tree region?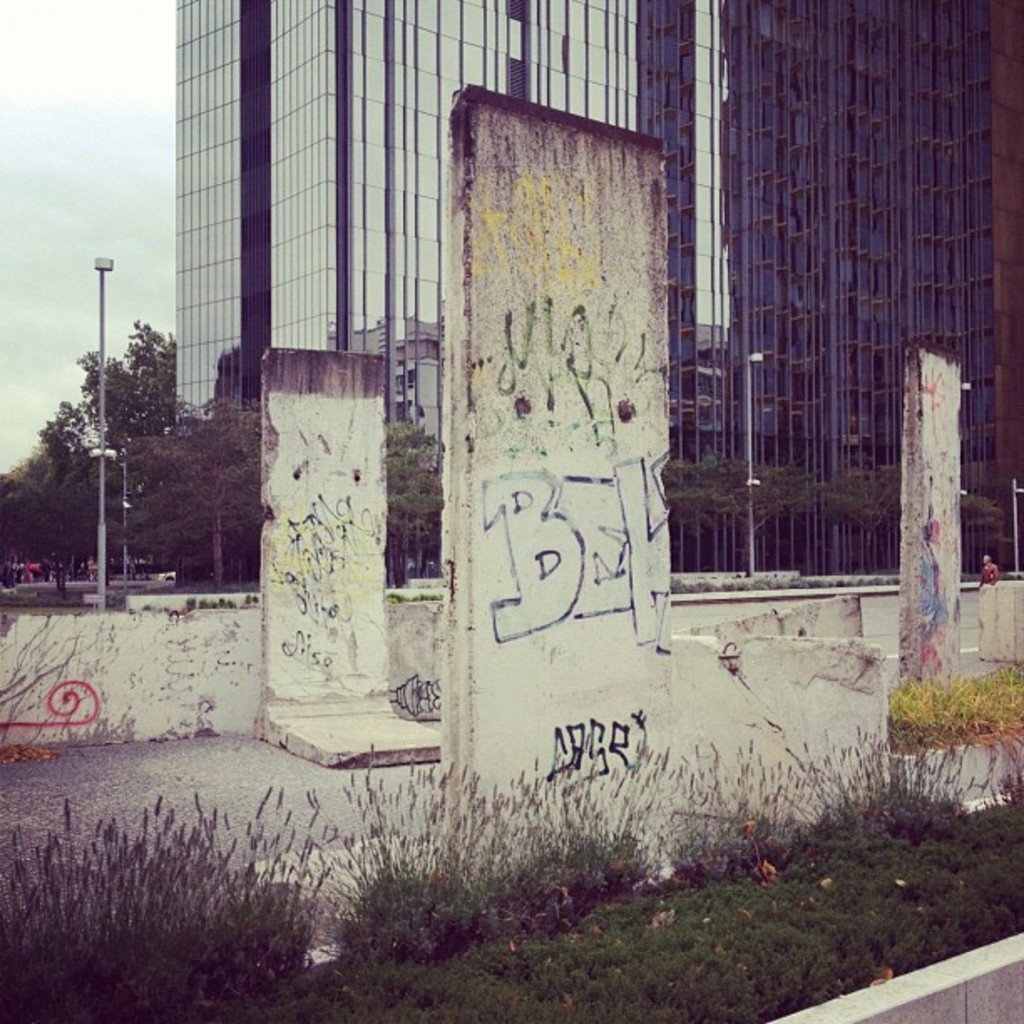
BBox(38, 383, 104, 475)
